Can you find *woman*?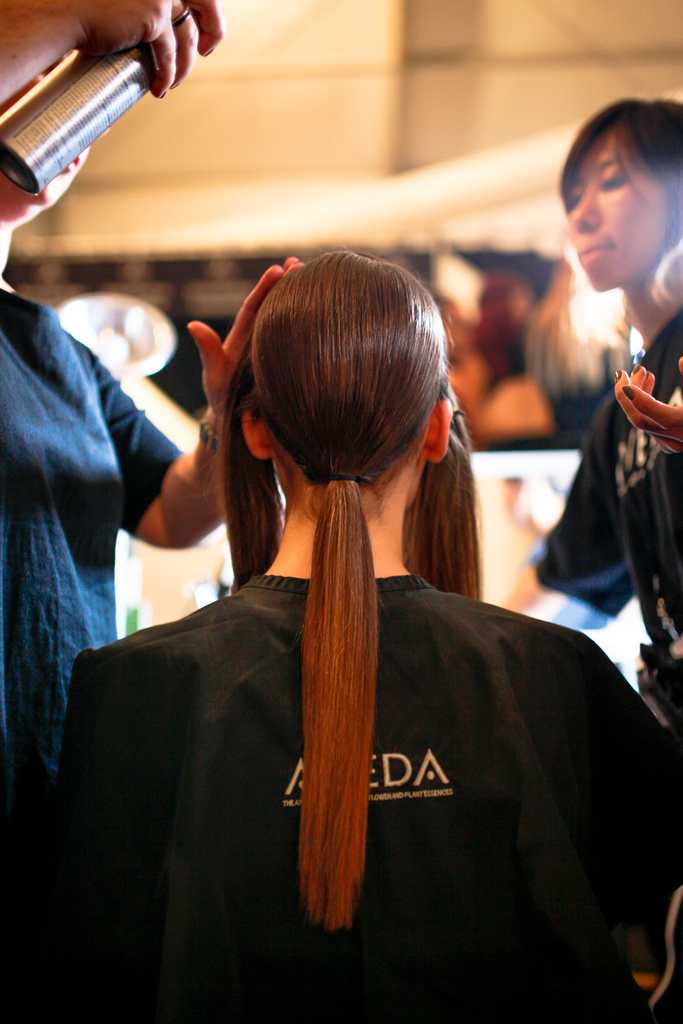
Yes, bounding box: (x1=500, y1=93, x2=682, y2=742).
